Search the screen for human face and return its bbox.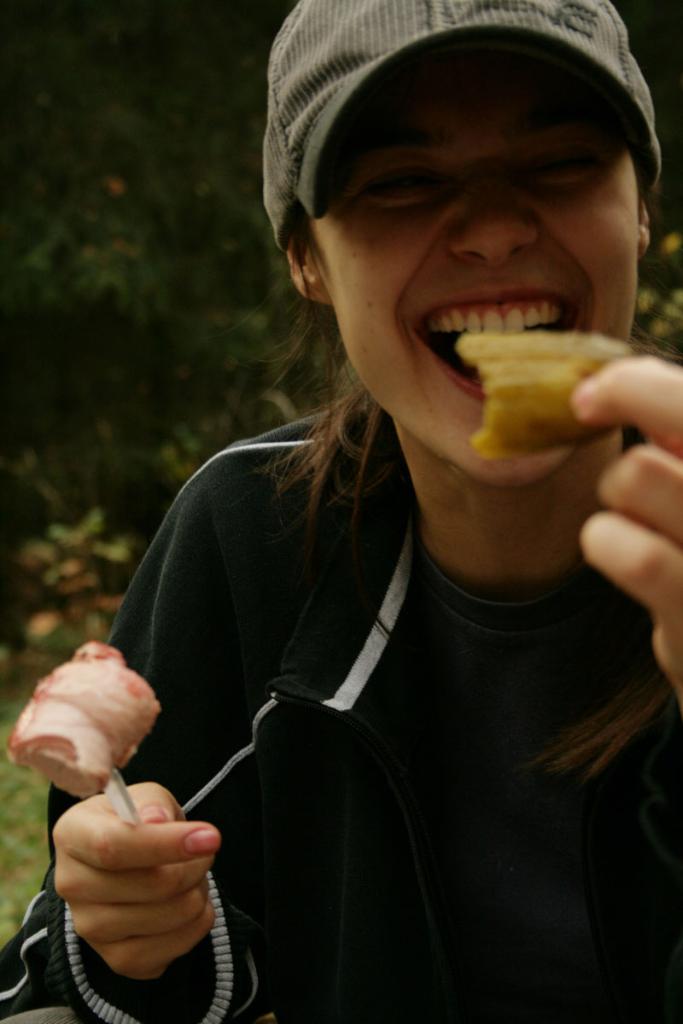
Found: (297,26,646,483).
